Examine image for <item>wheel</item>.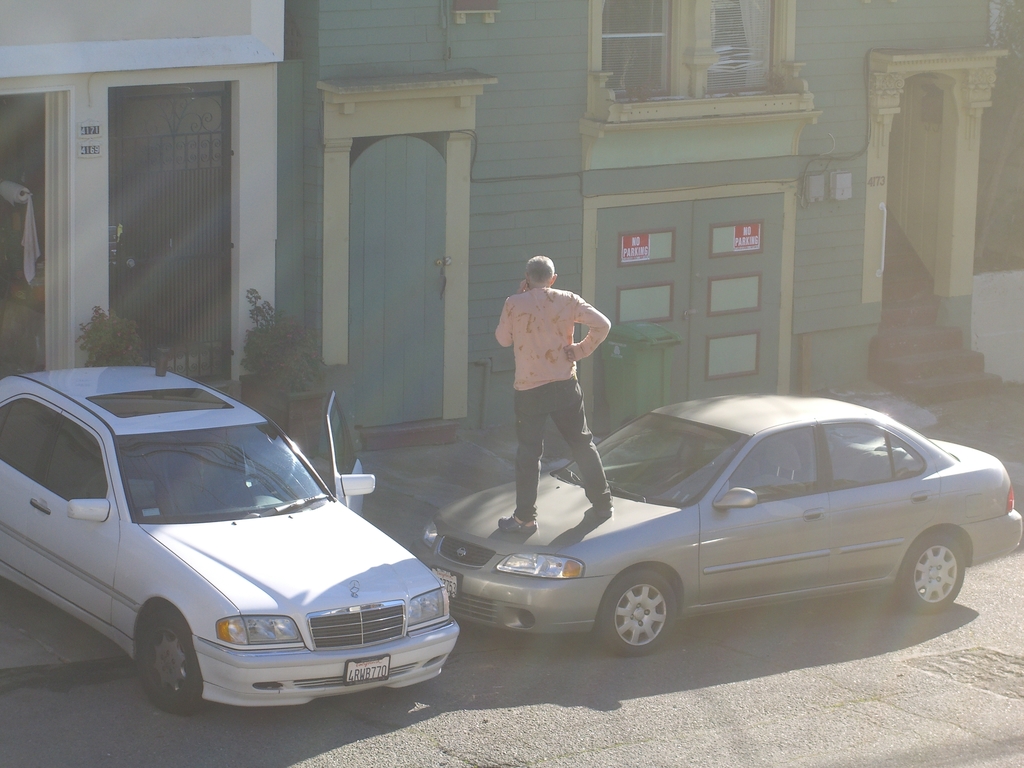
Examination result: detection(132, 614, 202, 712).
